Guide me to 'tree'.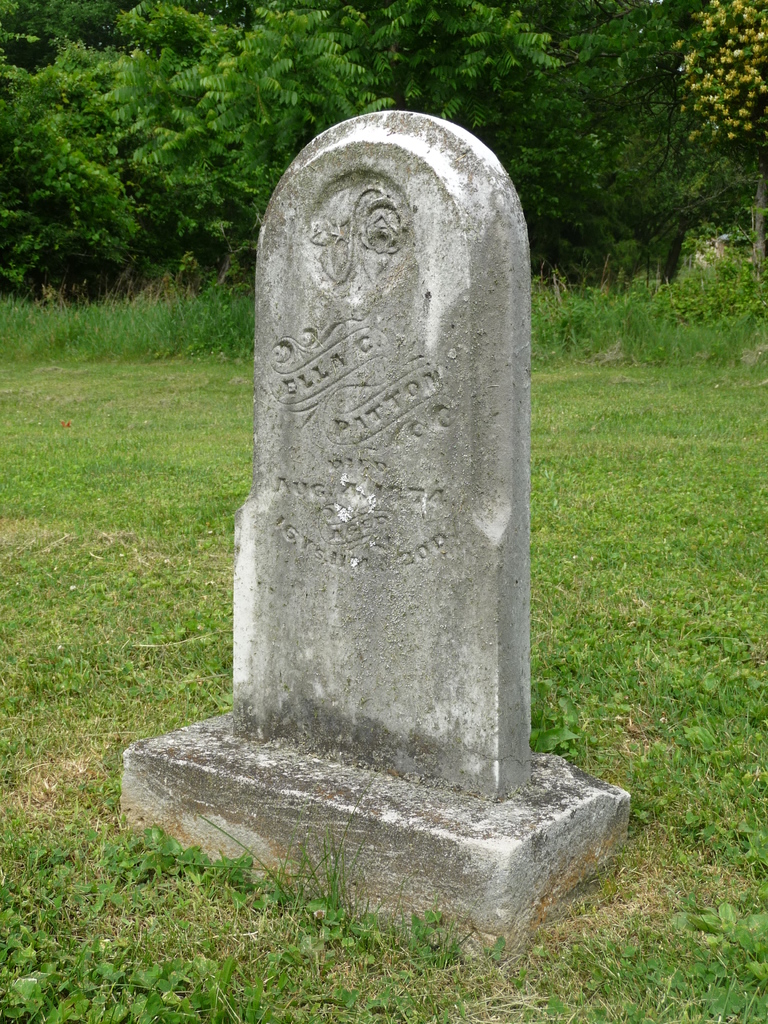
Guidance: bbox(510, 19, 751, 312).
